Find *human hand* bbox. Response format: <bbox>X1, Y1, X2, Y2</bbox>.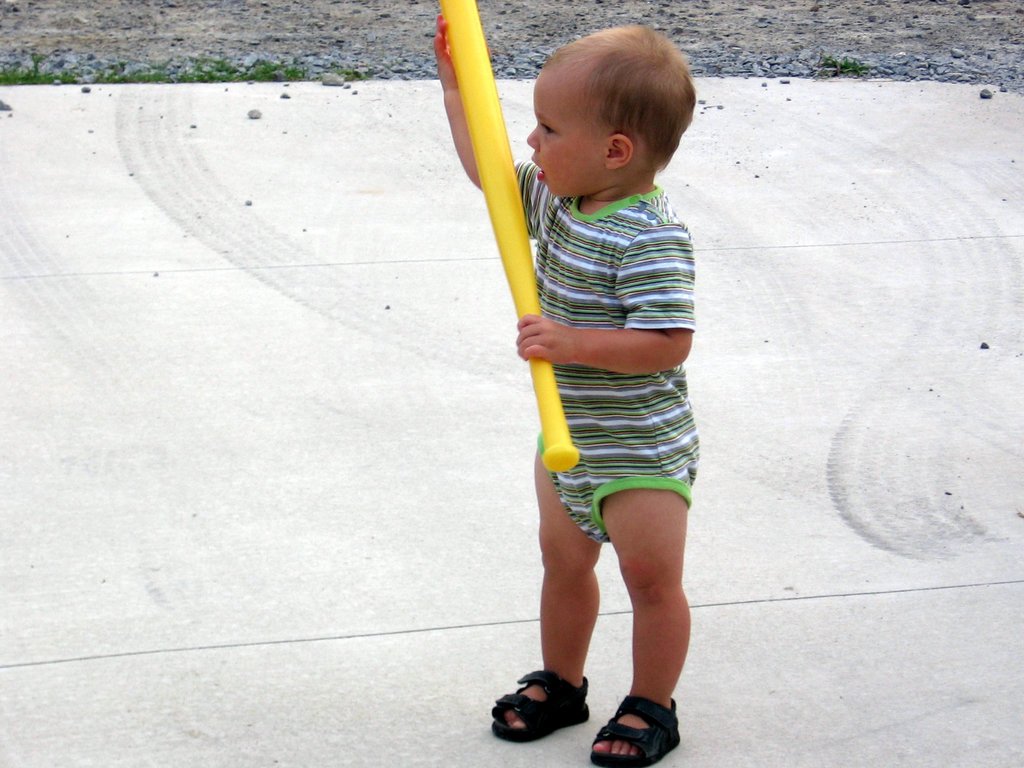
<bbox>429, 8, 460, 89</bbox>.
